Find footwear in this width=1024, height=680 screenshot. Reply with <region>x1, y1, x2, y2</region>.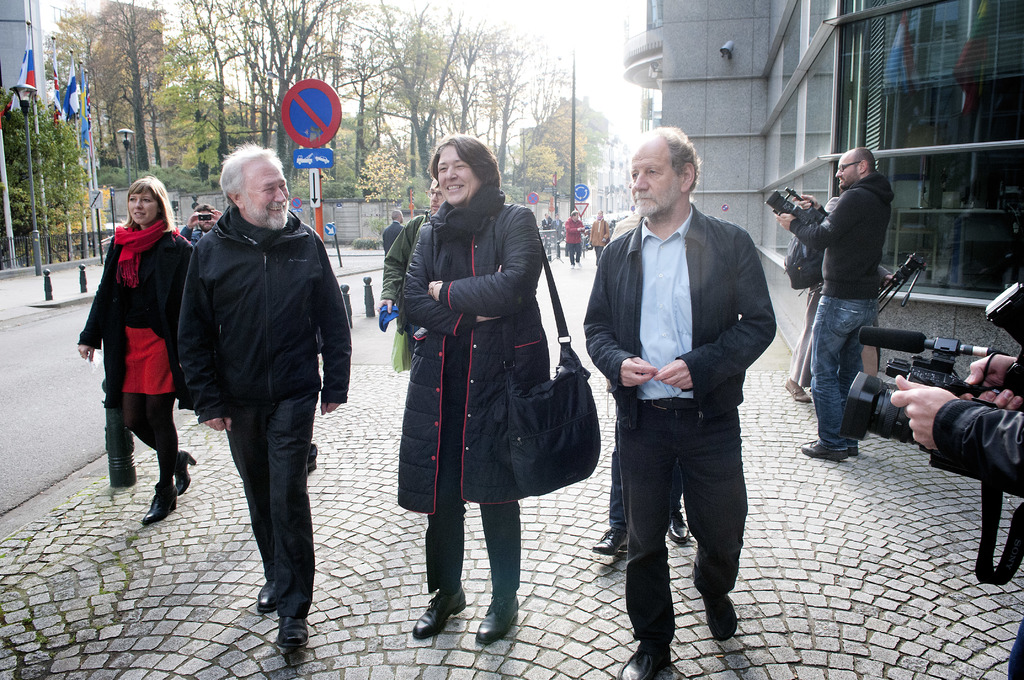
<region>616, 651, 666, 679</region>.
